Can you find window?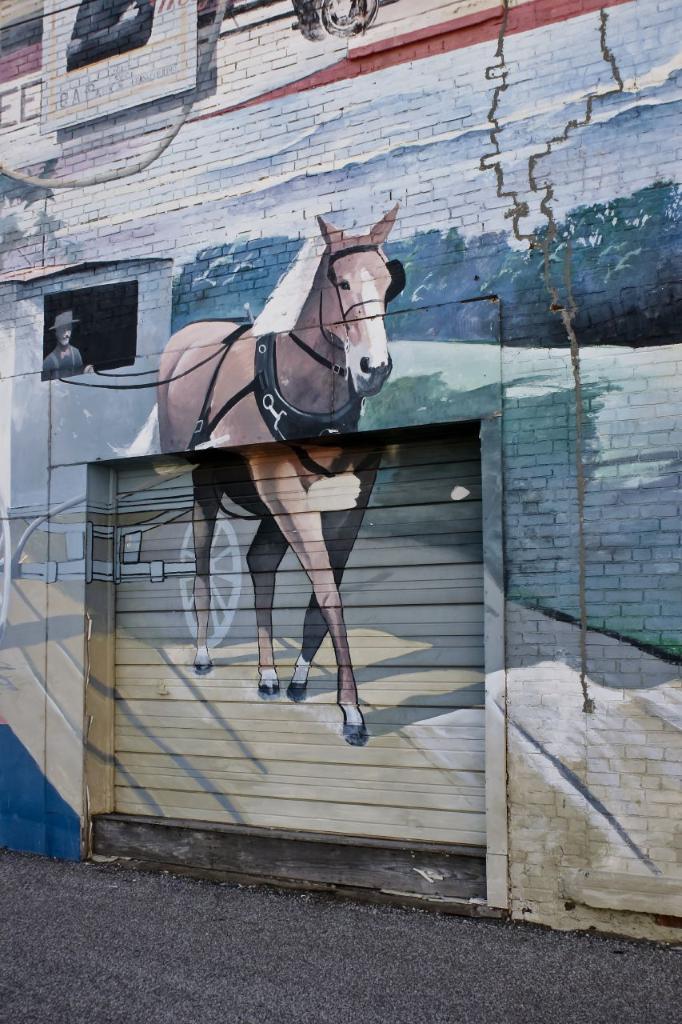
Yes, bounding box: <bbox>38, 274, 133, 381</bbox>.
